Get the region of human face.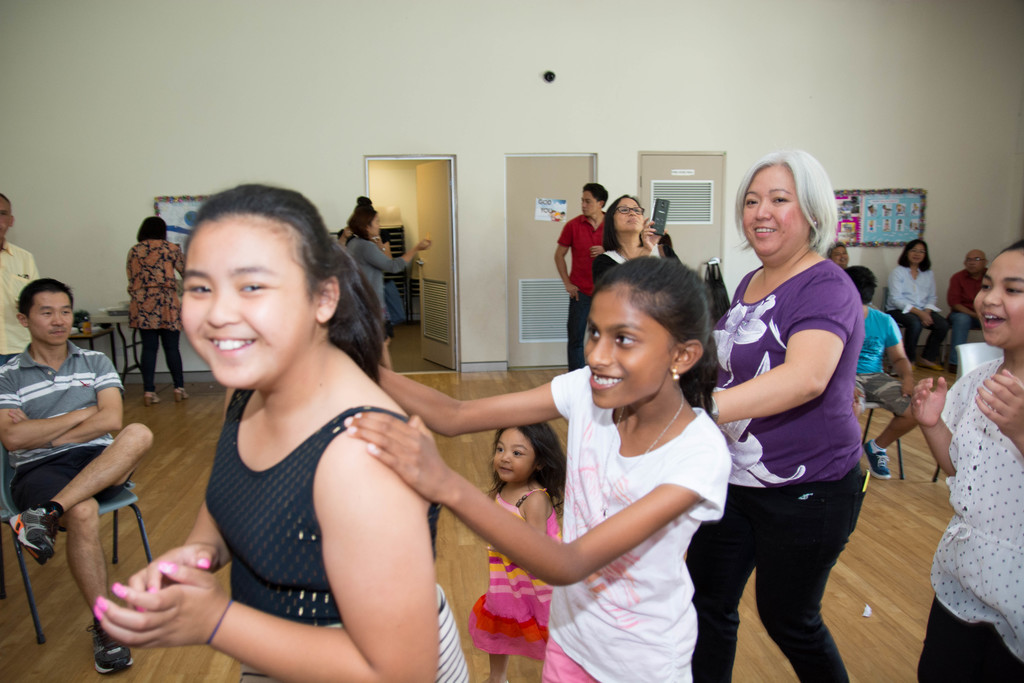
x1=743 y1=169 x2=807 y2=258.
